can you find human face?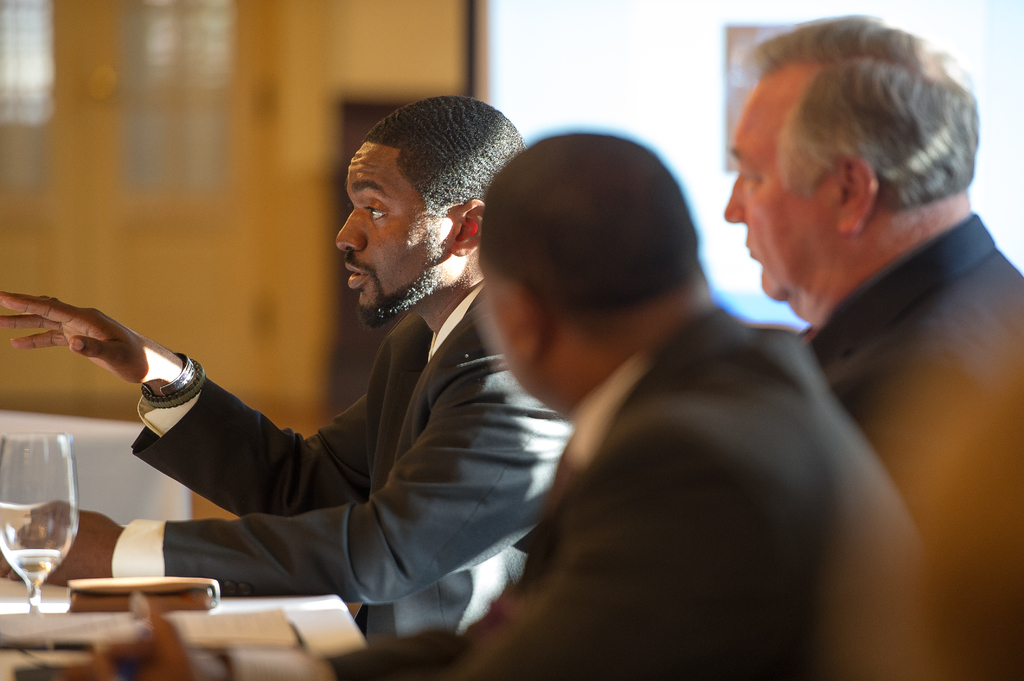
Yes, bounding box: x1=333 y1=138 x2=465 y2=337.
